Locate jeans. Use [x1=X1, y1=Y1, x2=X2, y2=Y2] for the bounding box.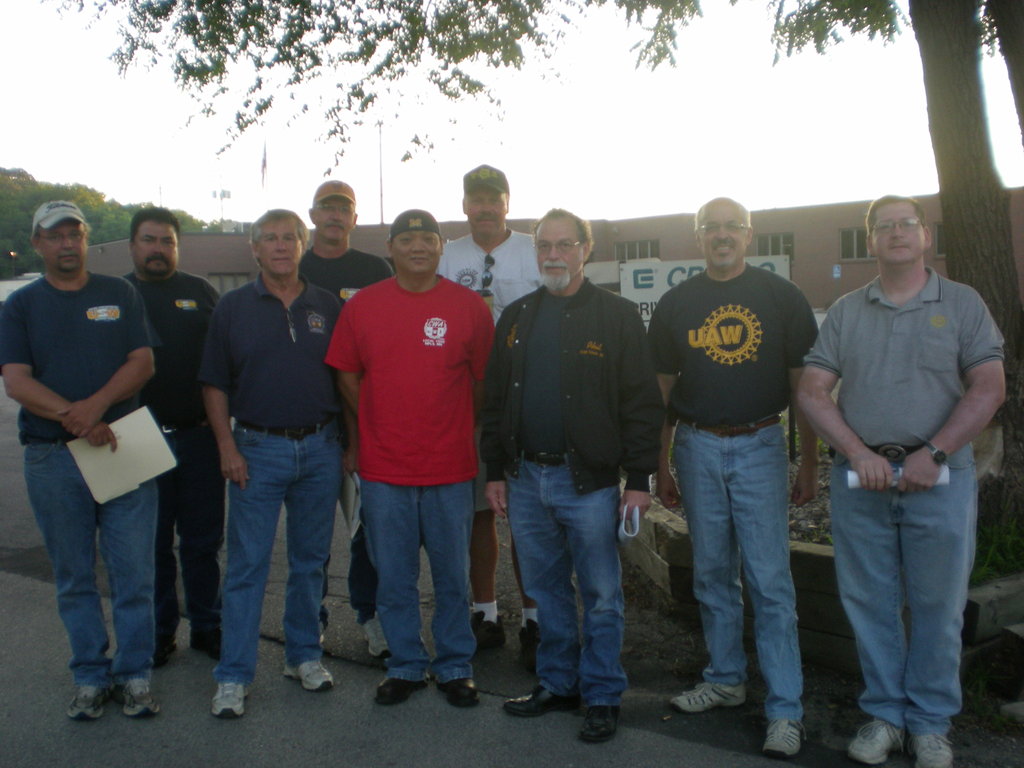
[x1=19, y1=442, x2=158, y2=692].
